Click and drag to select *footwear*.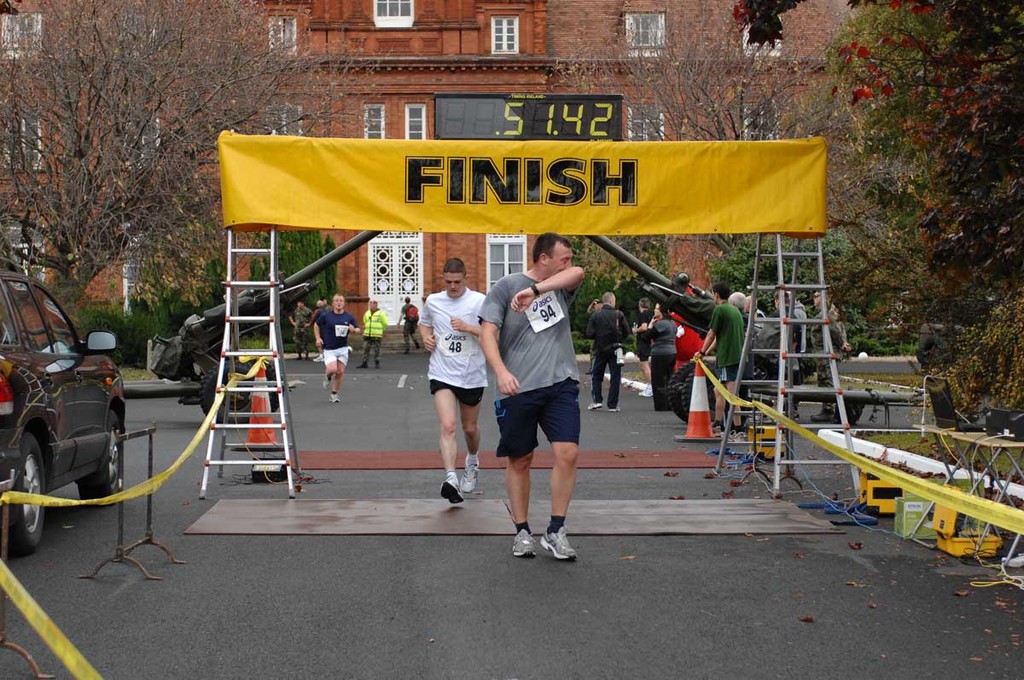
Selection: x1=459 y1=454 x2=483 y2=496.
